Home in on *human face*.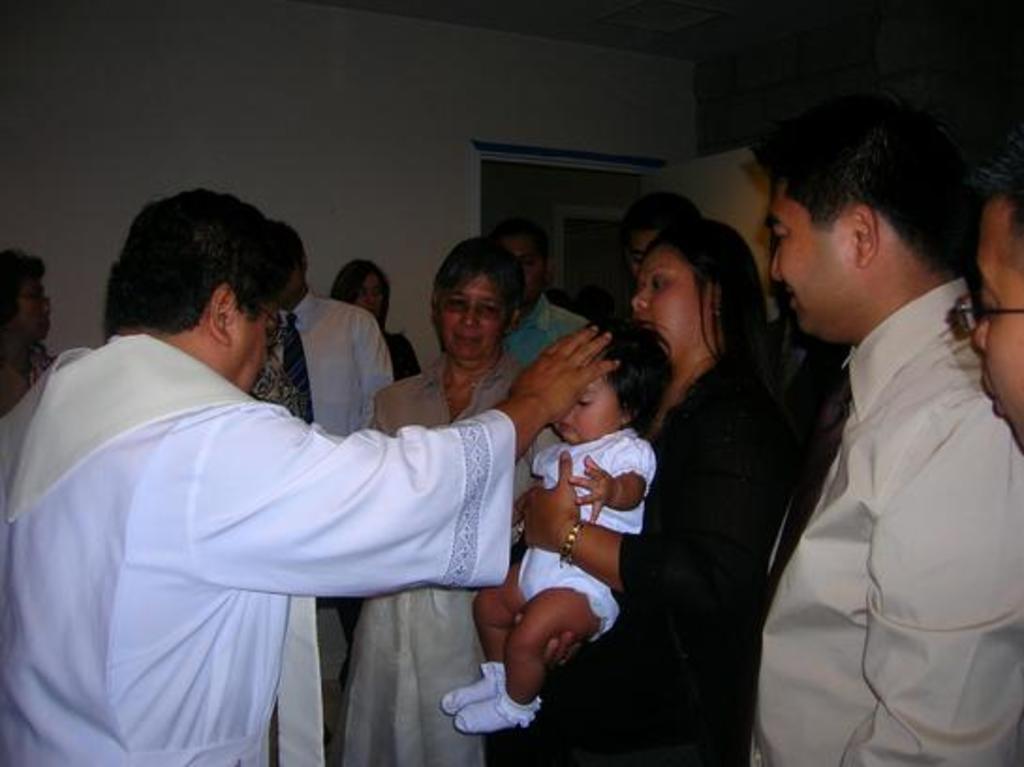
Homed in at (left=9, top=276, right=51, bottom=346).
